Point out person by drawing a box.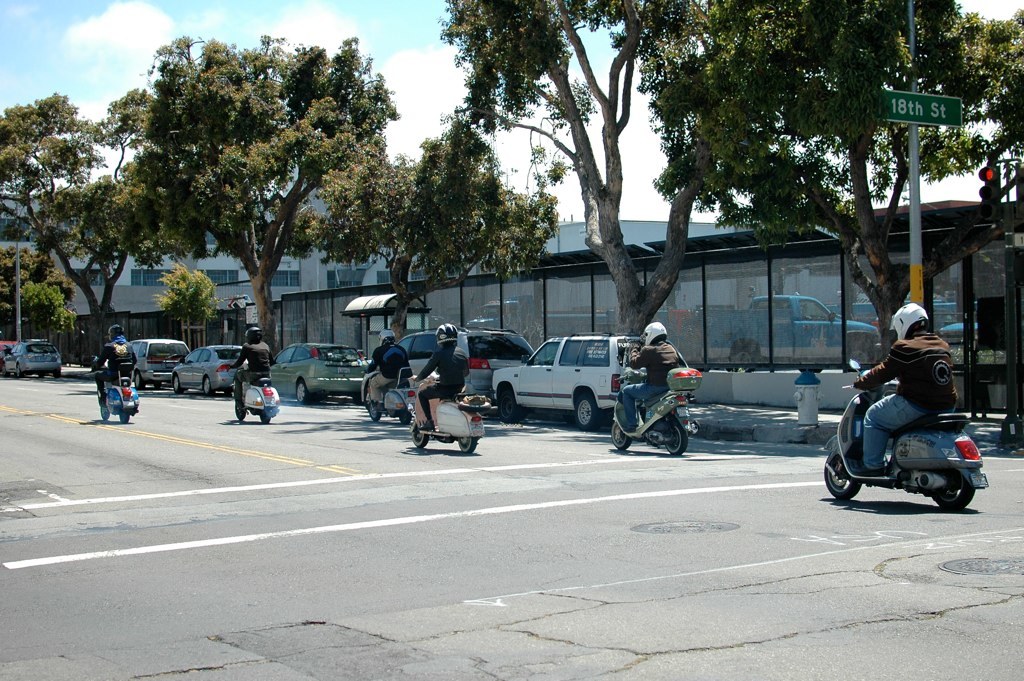
229/327/273/407.
